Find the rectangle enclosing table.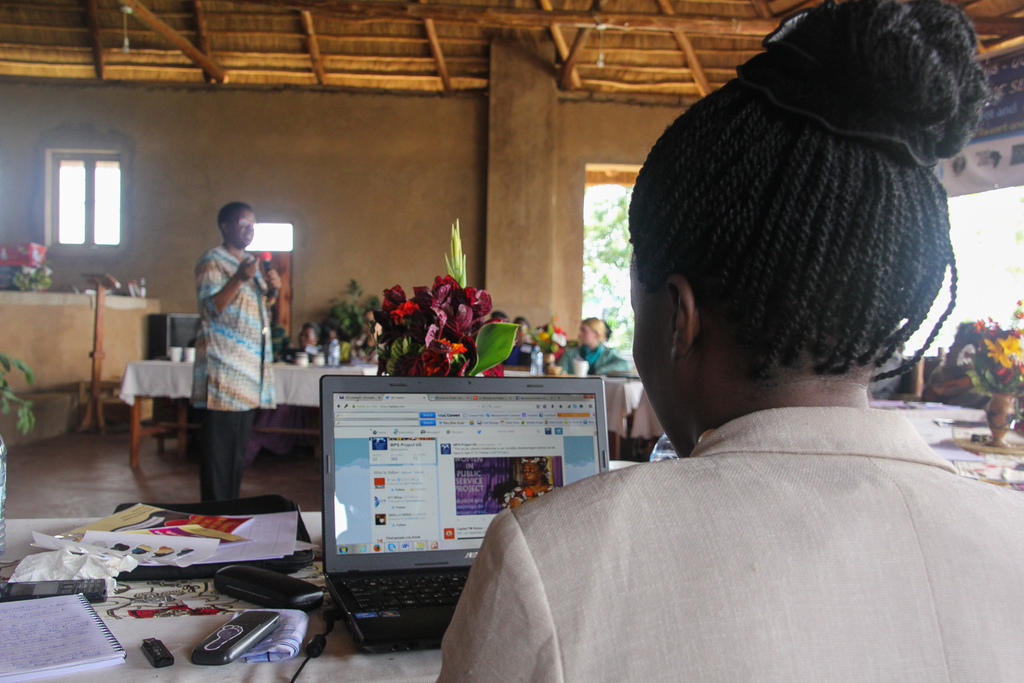
631 385 1000 459.
